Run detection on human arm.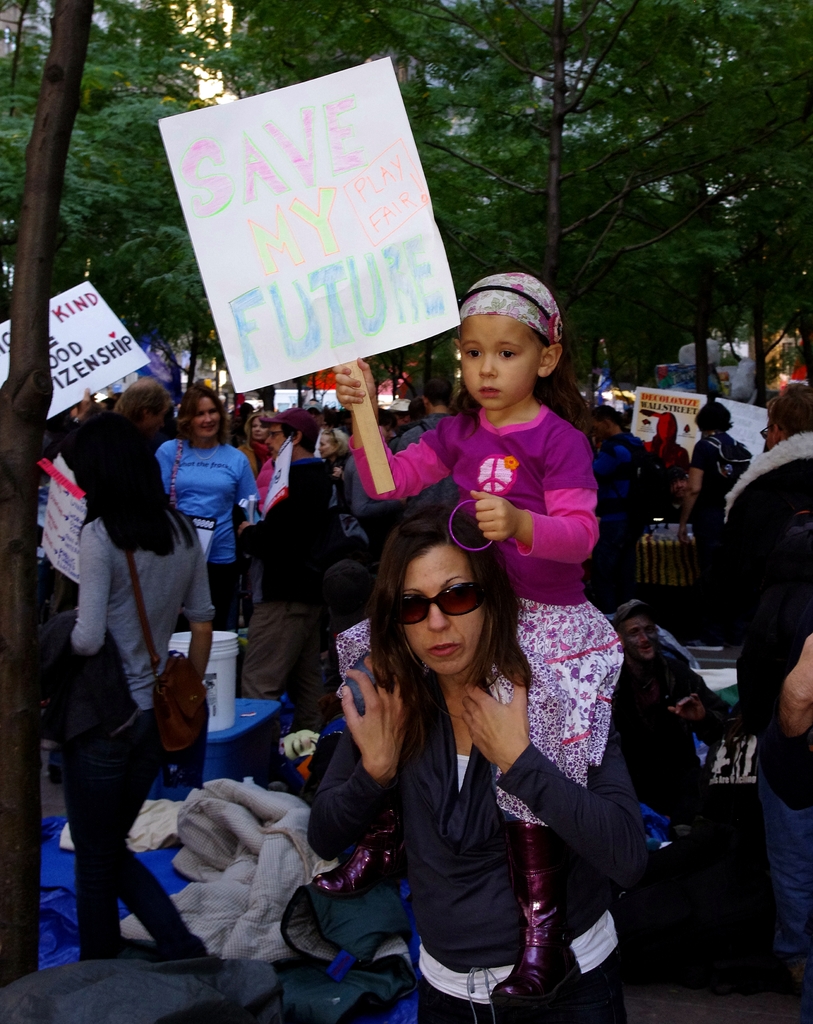
Result: region(303, 629, 412, 860).
